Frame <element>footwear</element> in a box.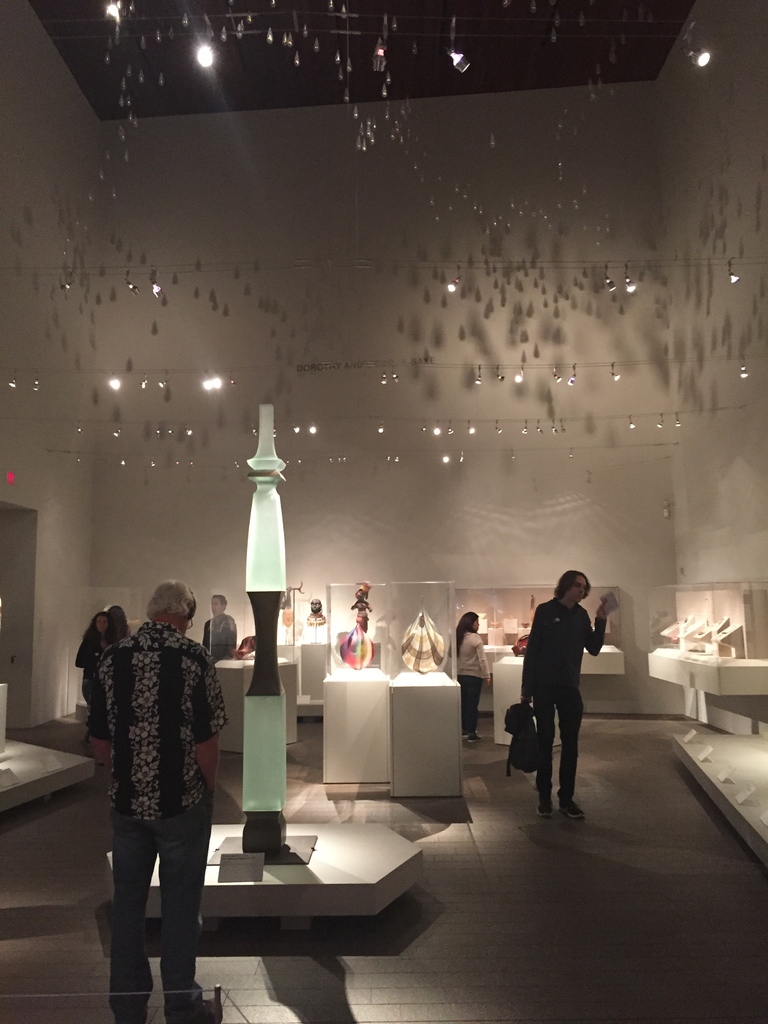
{"left": 112, "top": 980, "right": 143, "bottom": 1023}.
